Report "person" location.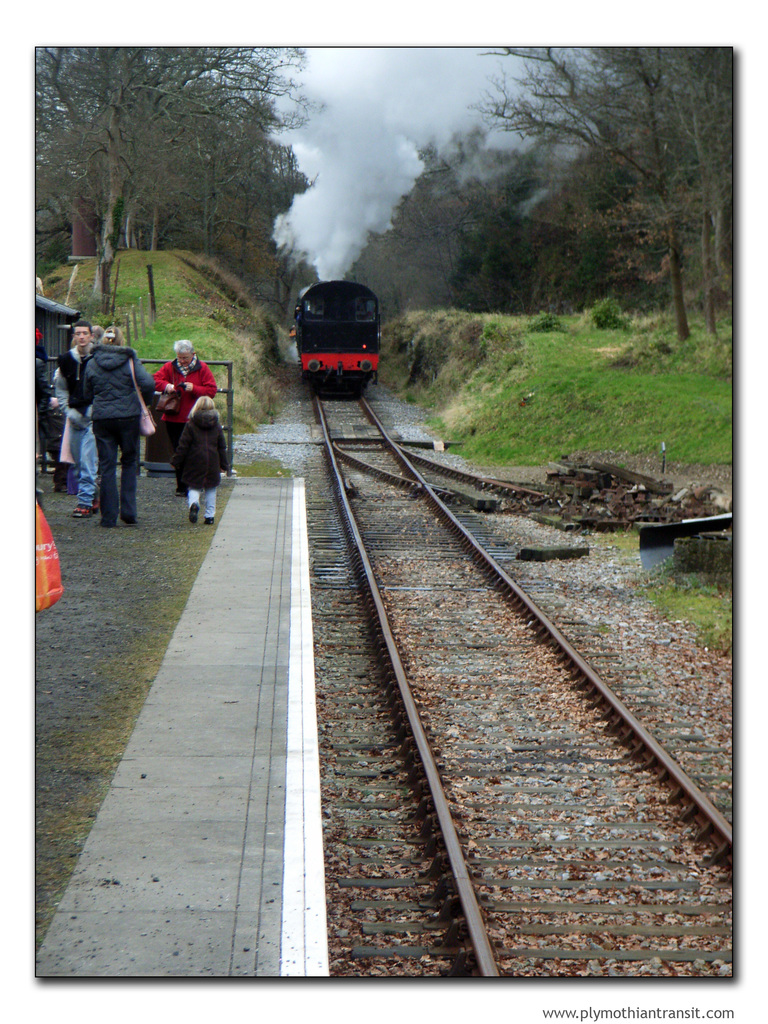
Report: (154, 338, 218, 495).
